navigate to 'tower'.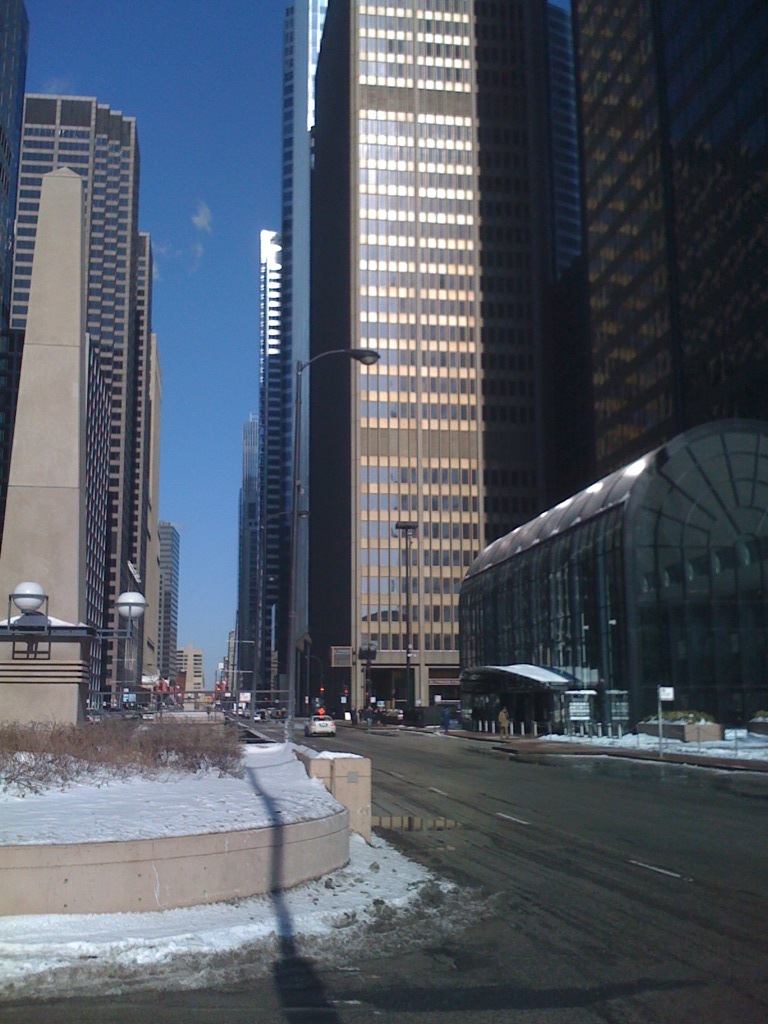
Navigation target: (x1=579, y1=1, x2=760, y2=468).
